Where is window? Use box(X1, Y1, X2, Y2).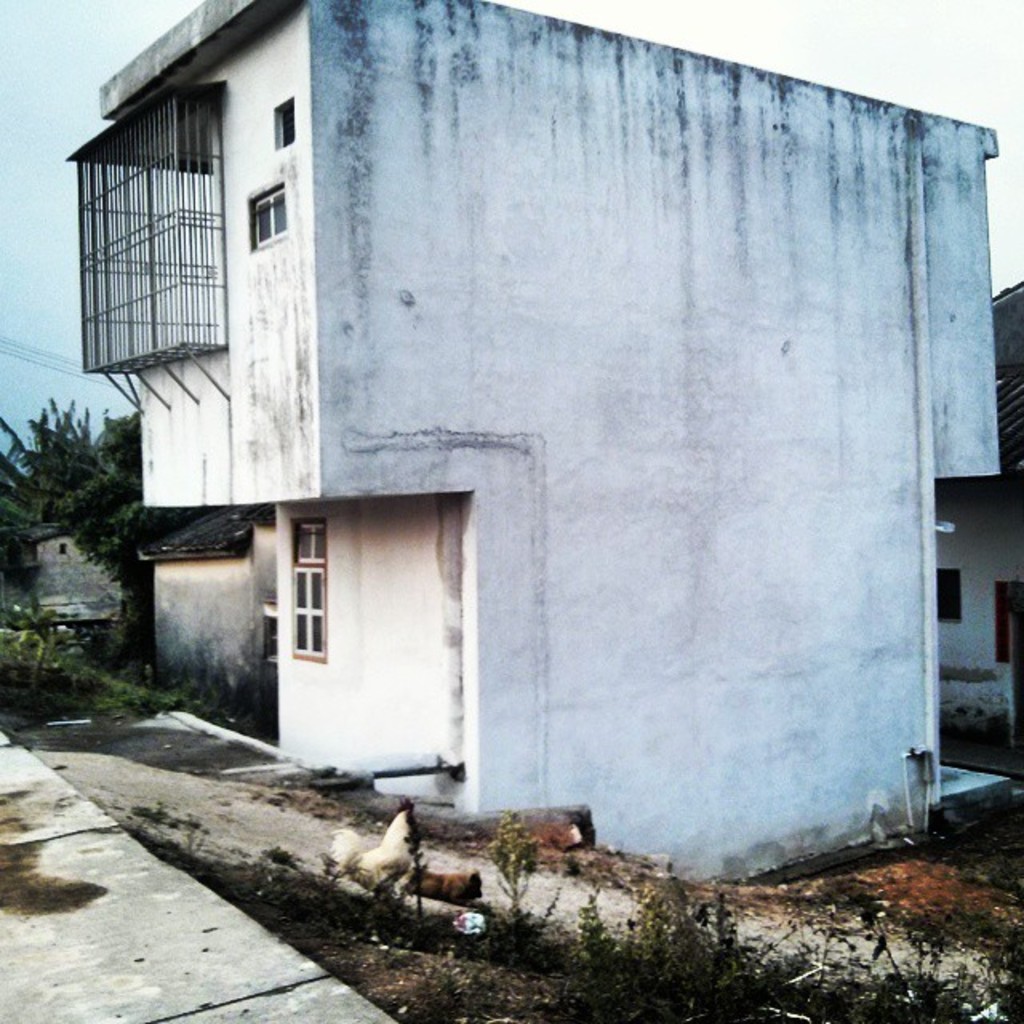
box(283, 506, 326, 659).
